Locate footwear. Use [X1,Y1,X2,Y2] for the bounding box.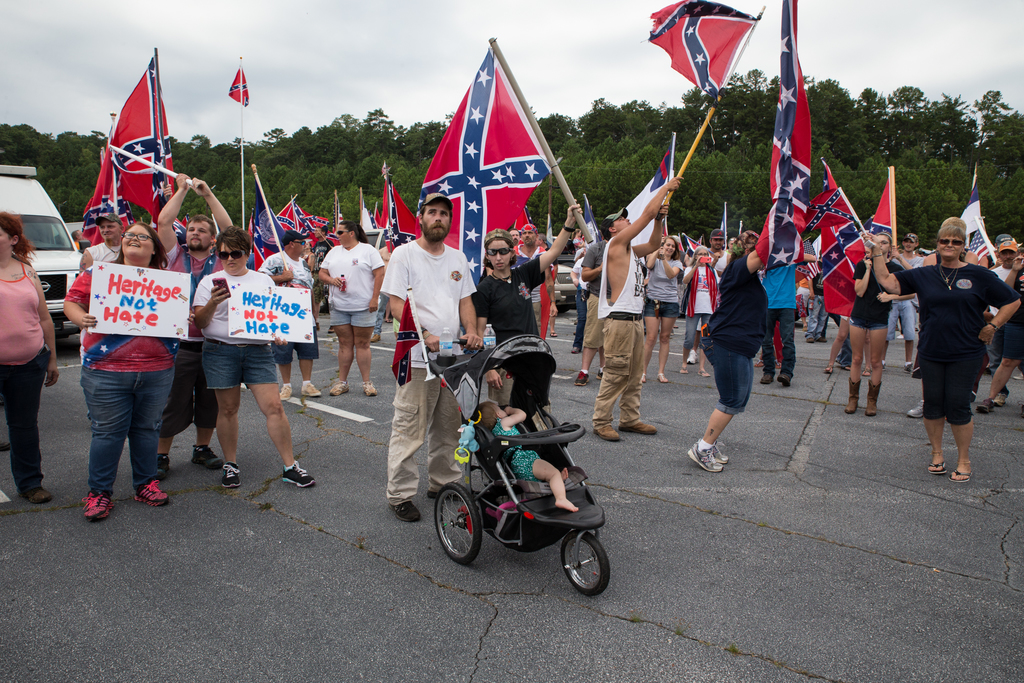
[596,363,602,378].
